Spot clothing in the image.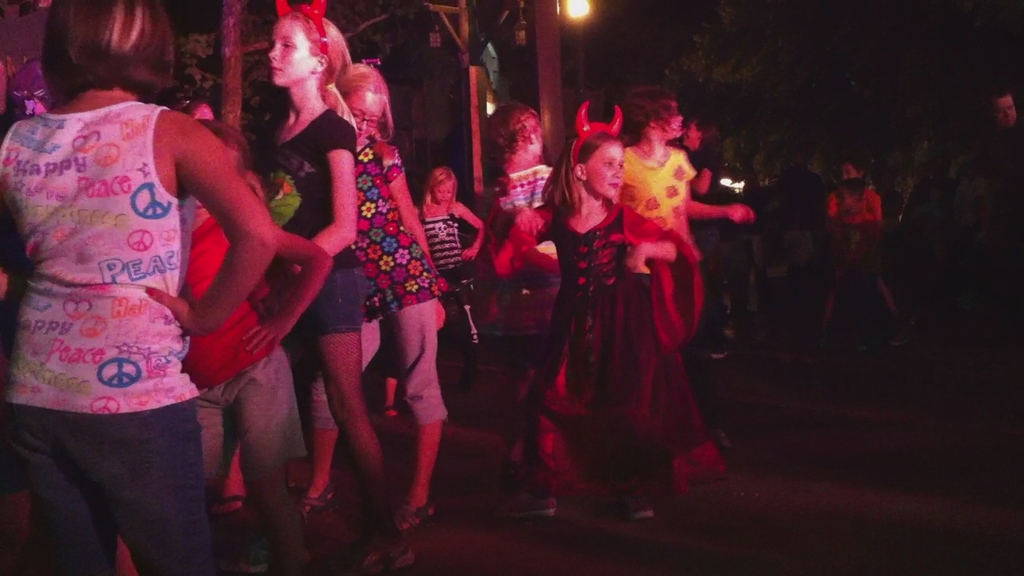
clothing found at x1=286 y1=130 x2=457 y2=416.
